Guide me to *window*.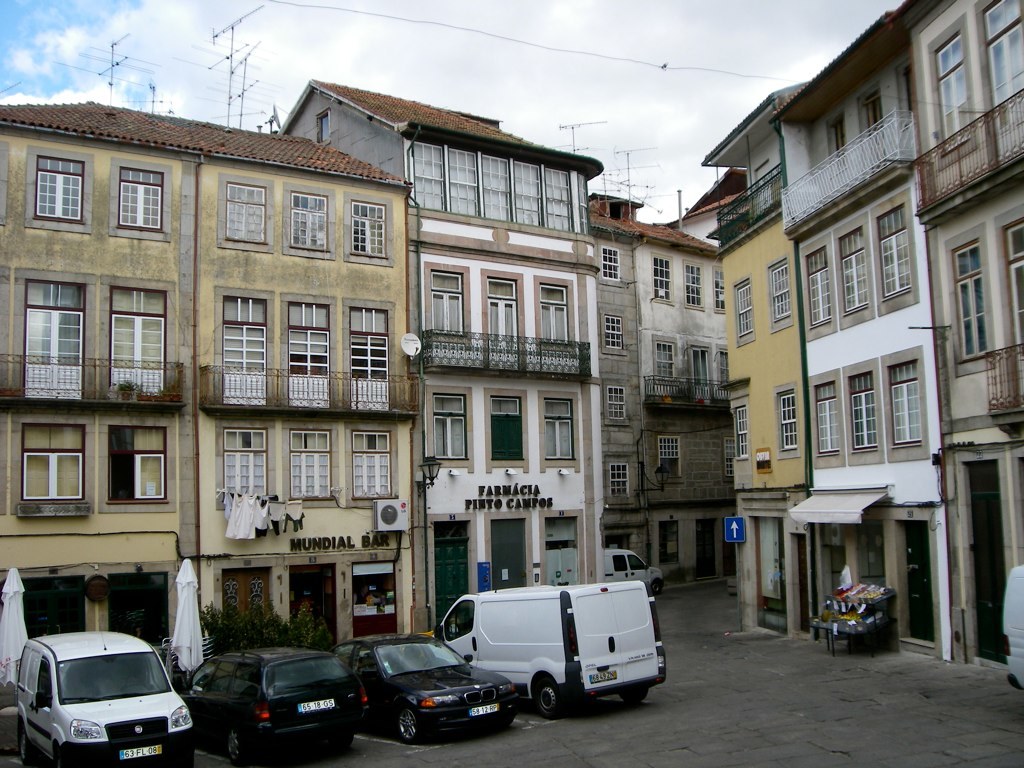
Guidance: bbox(107, 428, 172, 502).
